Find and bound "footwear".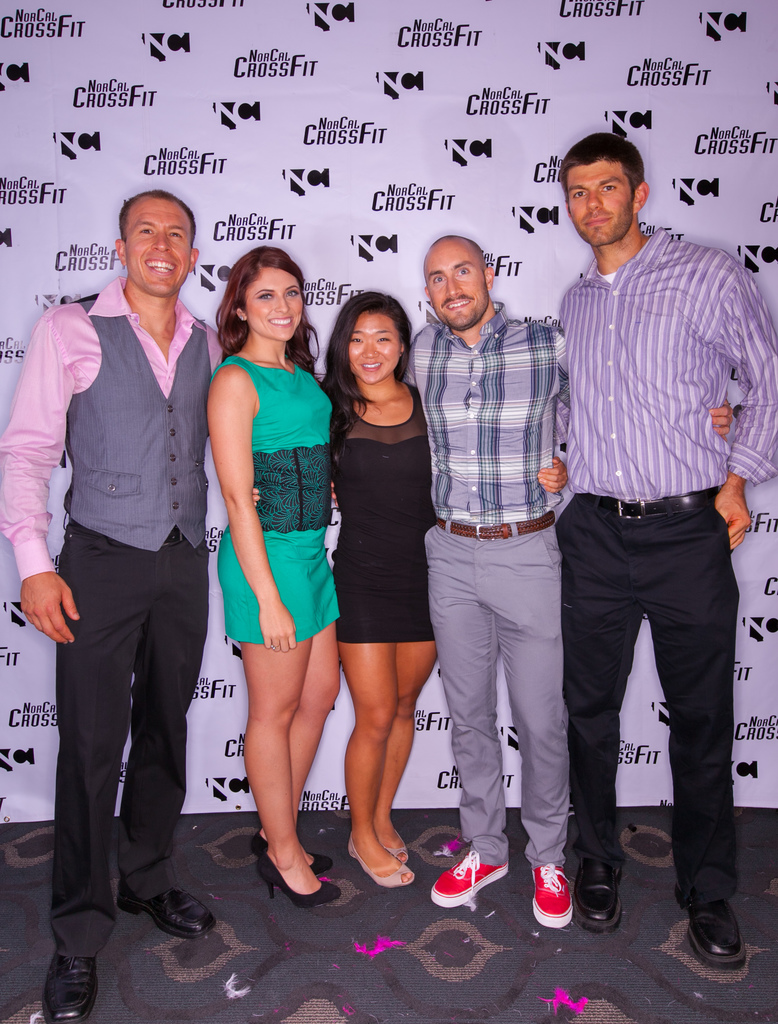
Bound: bbox=[674, 882, 749, 966].
